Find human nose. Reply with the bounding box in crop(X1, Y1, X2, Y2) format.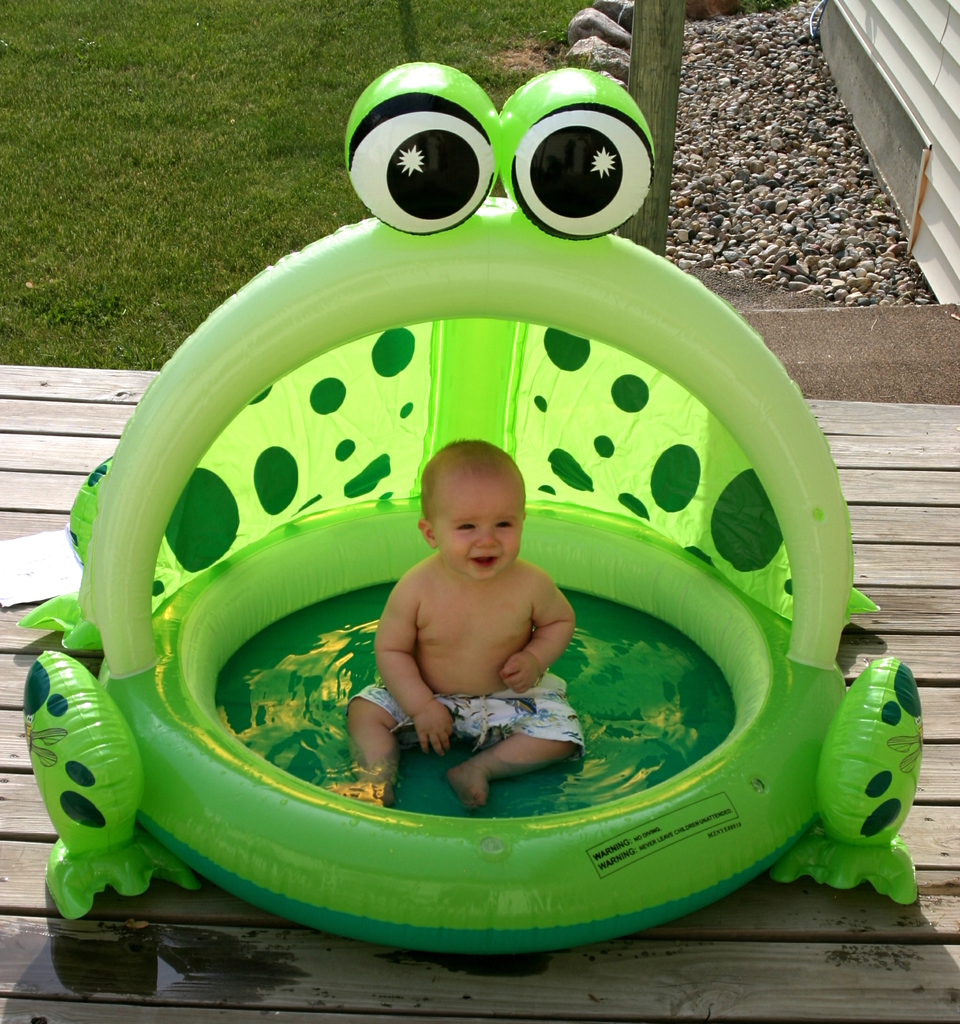
crop(471, 528, 495, 545).
